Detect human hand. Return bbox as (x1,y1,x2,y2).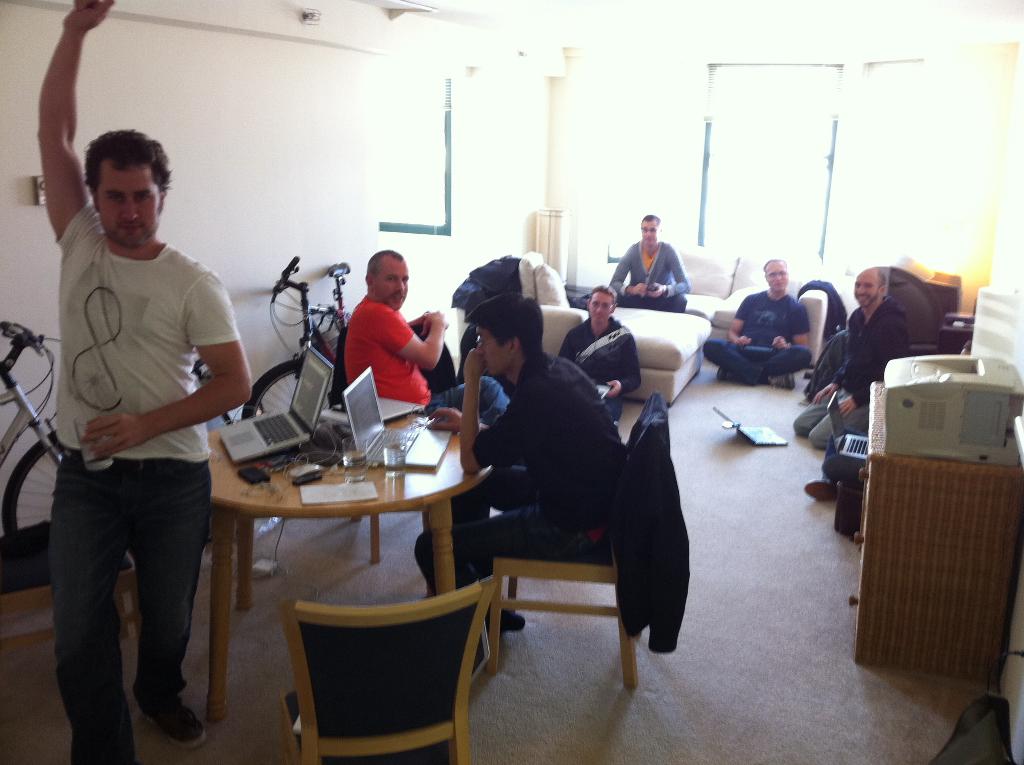
(836,395,856,417).
